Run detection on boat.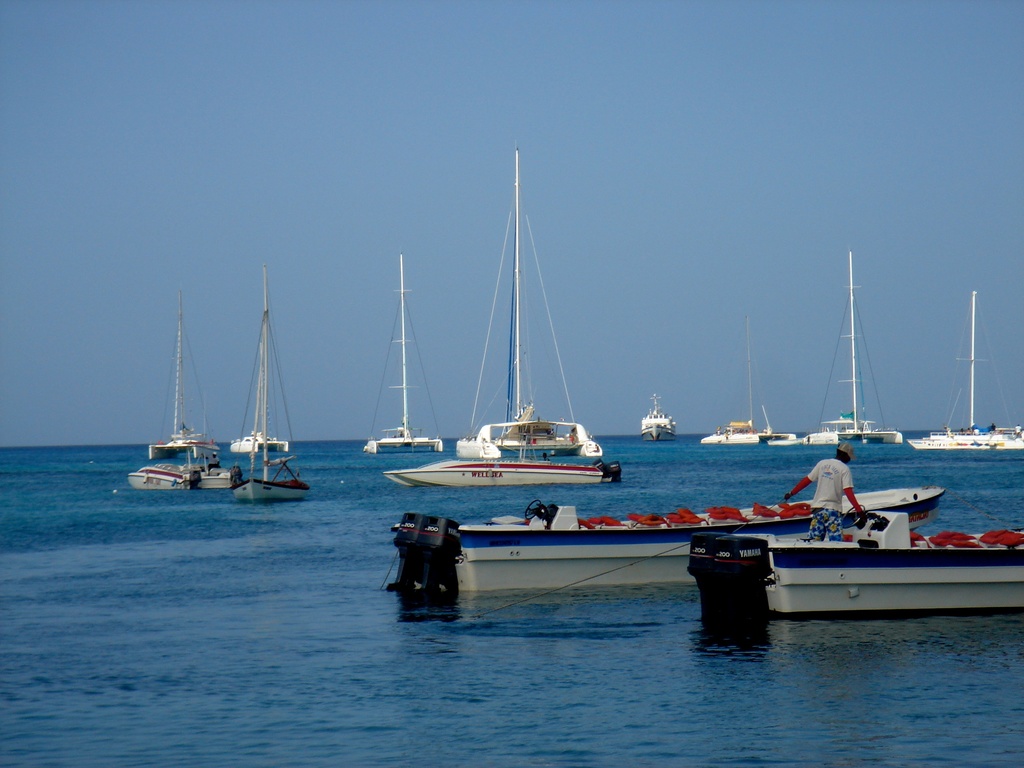
Result: [789, 252, 904, 445].
